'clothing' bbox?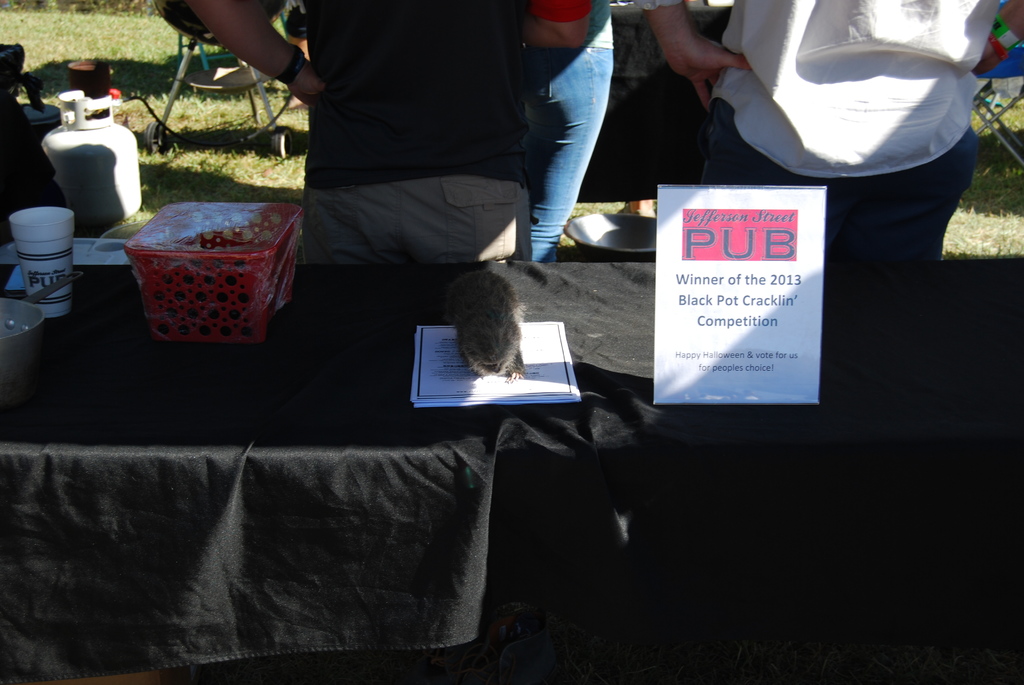
(left=300, top=0, right=616, bottom=266)
